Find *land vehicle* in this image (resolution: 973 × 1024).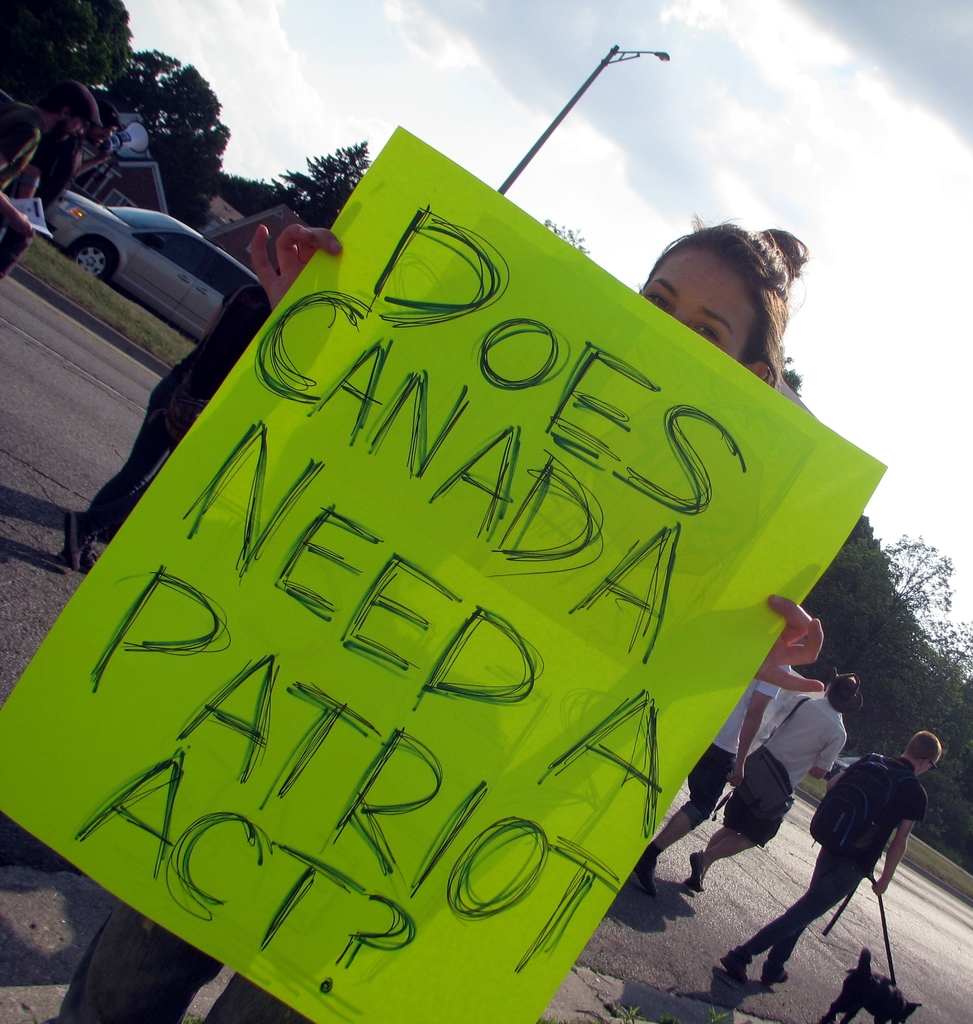
Rect(46, 166, 262, 332).
